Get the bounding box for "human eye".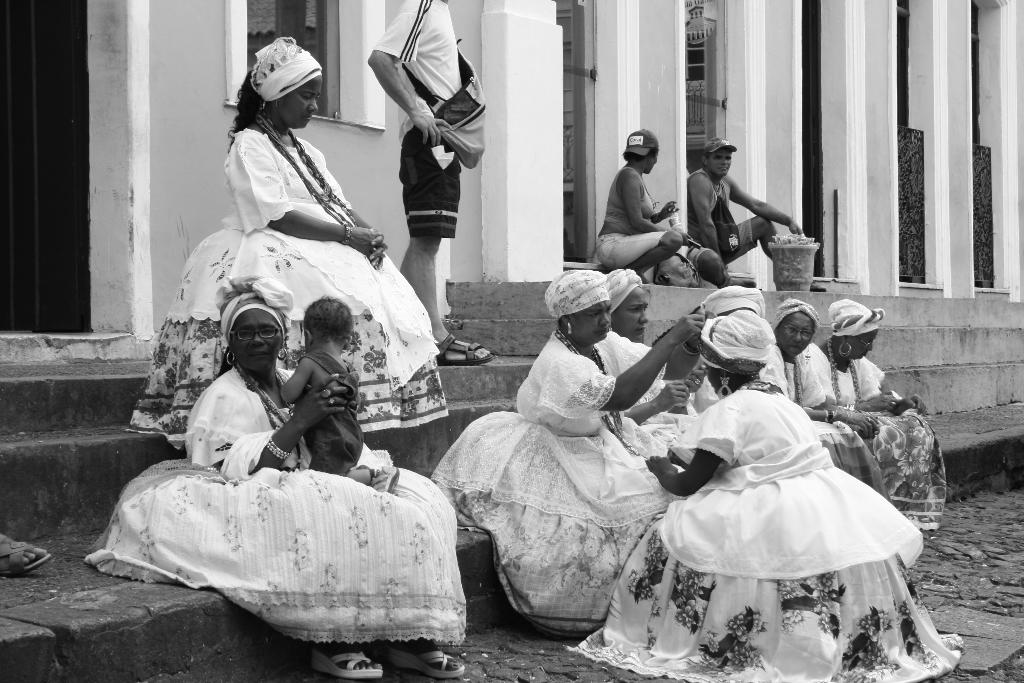
{"left": 786, "top": 327, "right": 796, "bottom": 336}.
